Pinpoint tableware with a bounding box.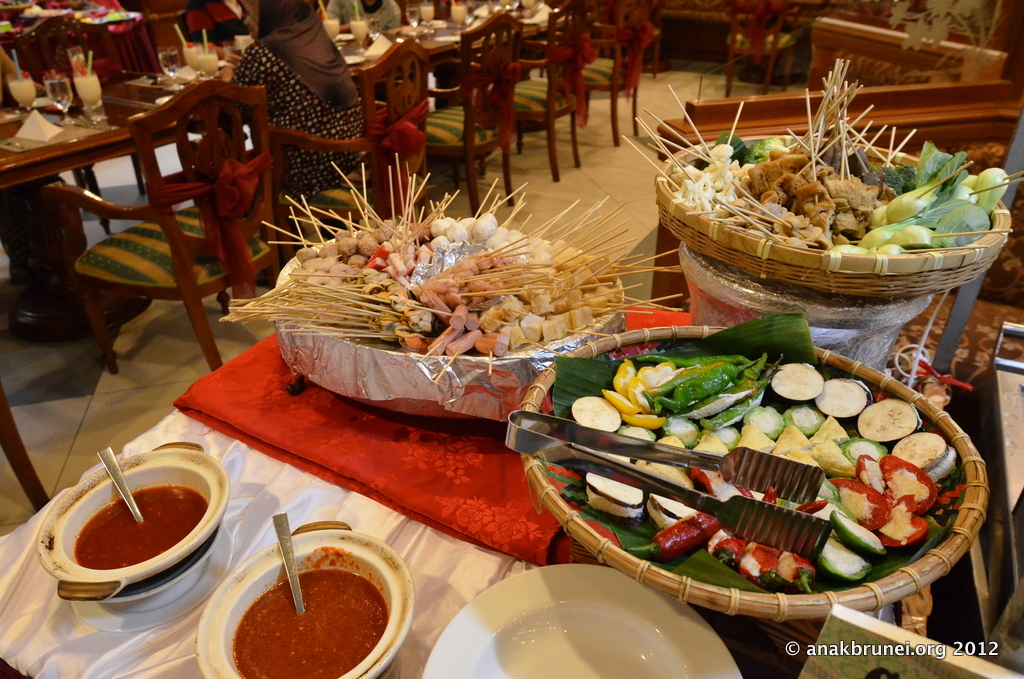
418, 0, 434, 37.
